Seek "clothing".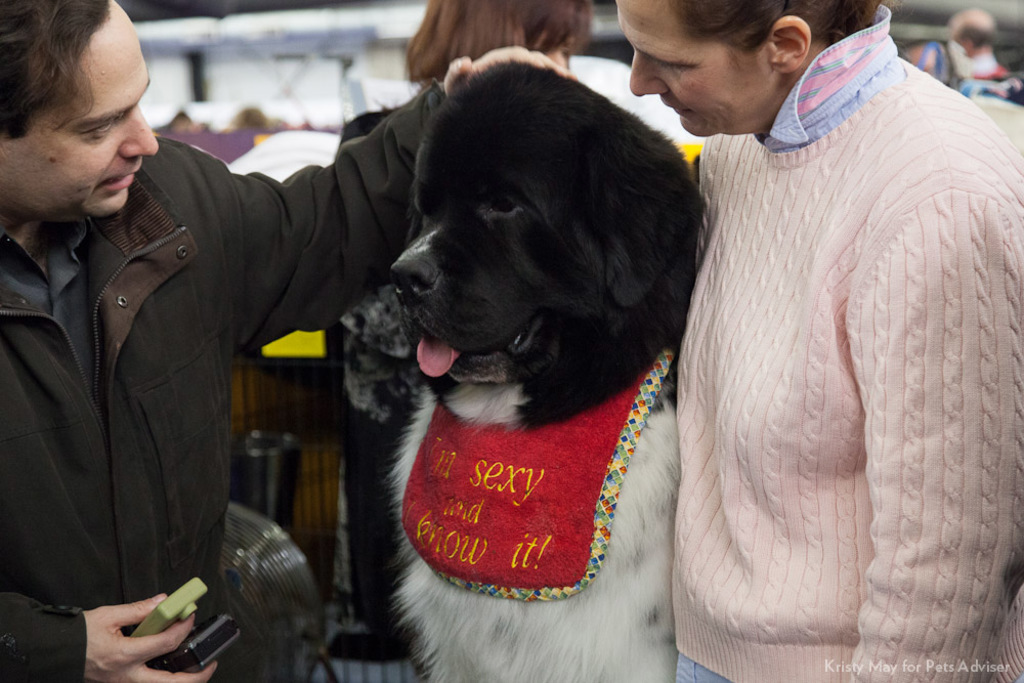
379/367/682/682.
